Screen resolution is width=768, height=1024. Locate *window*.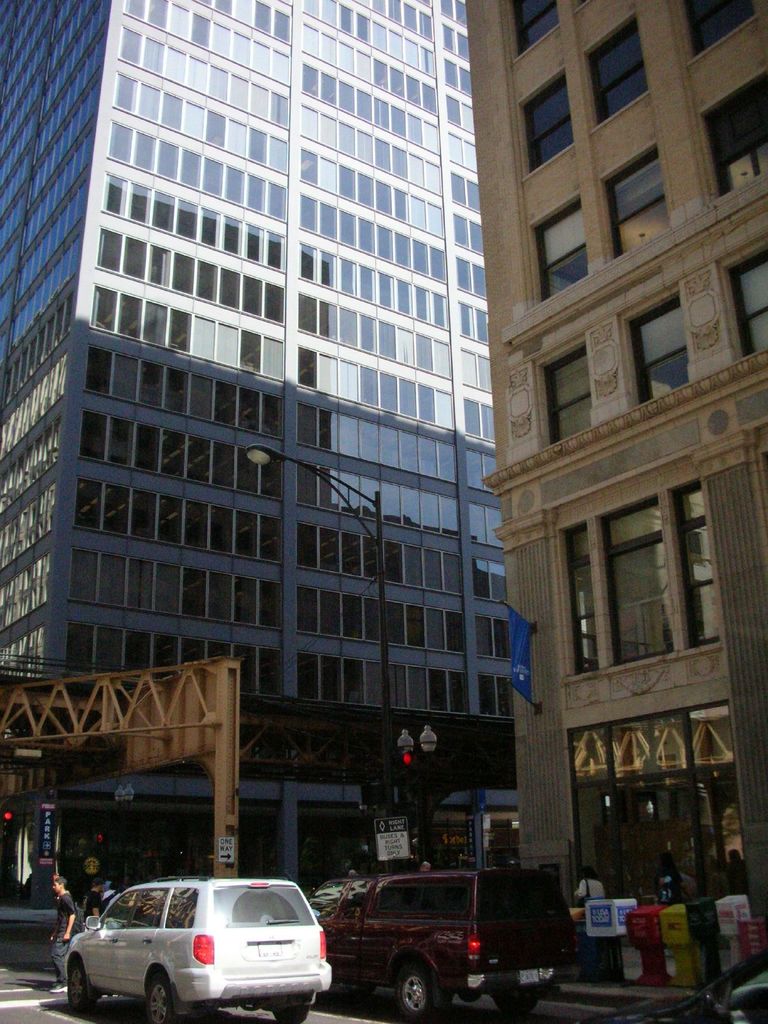
box(538, 198, 590, 298).
